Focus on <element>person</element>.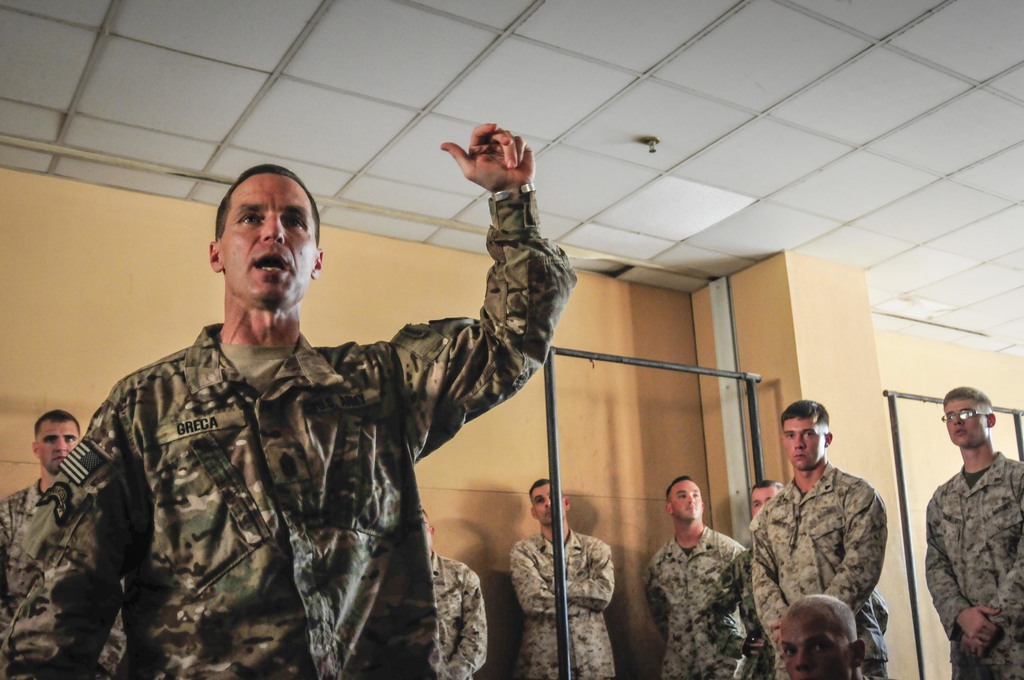
Focused at pyautogui.locateOnScreen(0, 407, 137, 679).
